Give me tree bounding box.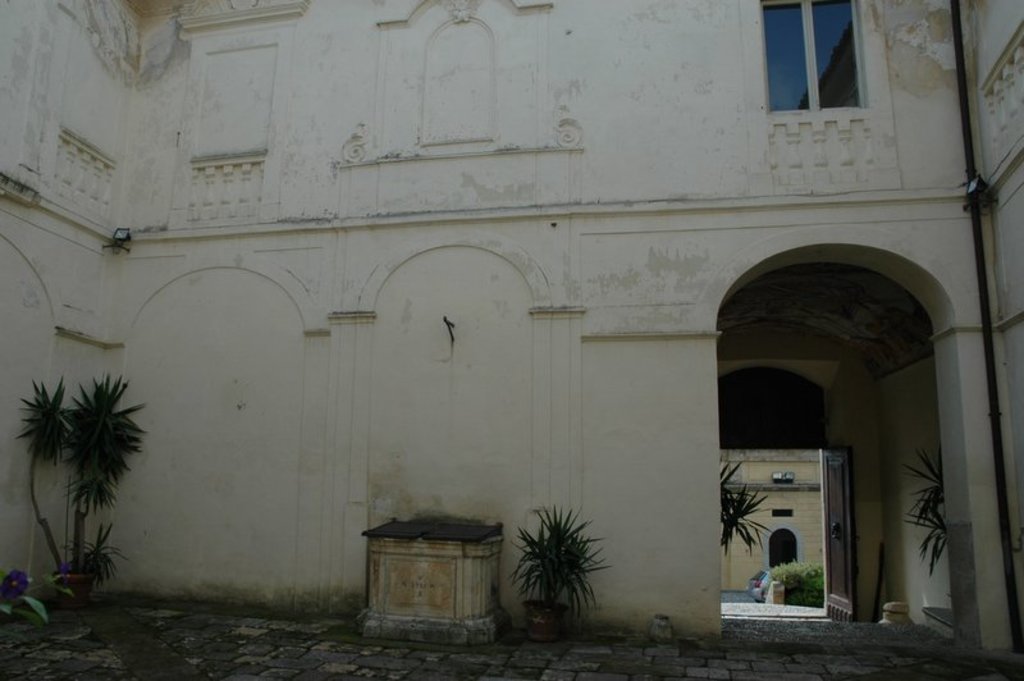
region(10, 334, 150, 598).
